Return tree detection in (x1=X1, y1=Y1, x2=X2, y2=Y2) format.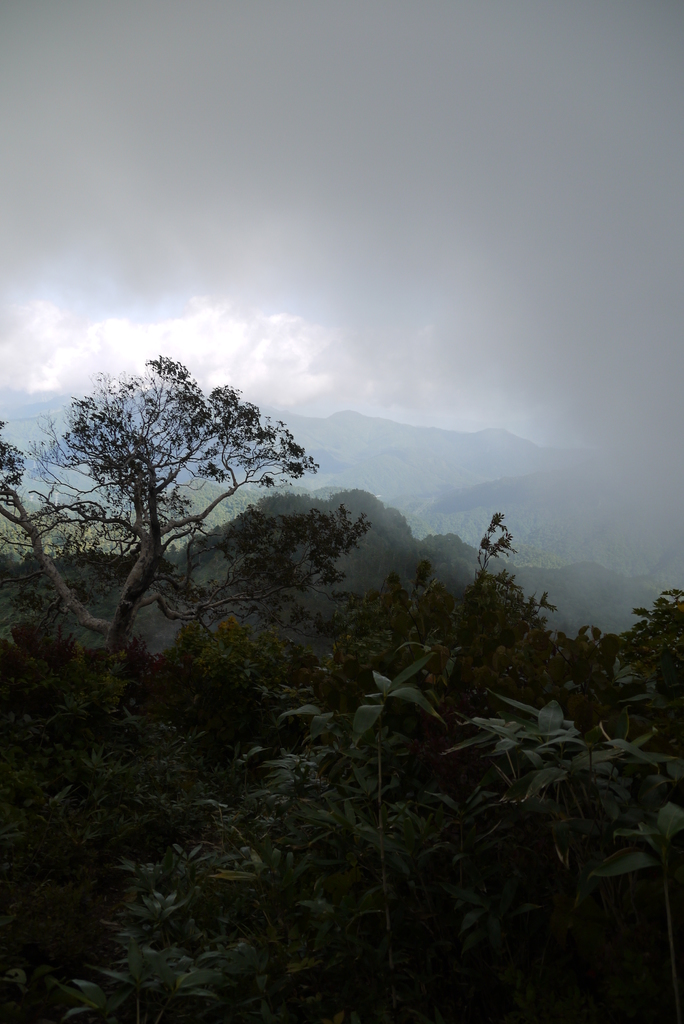
(x1=320, y1=556, x2=472, y2=682).
